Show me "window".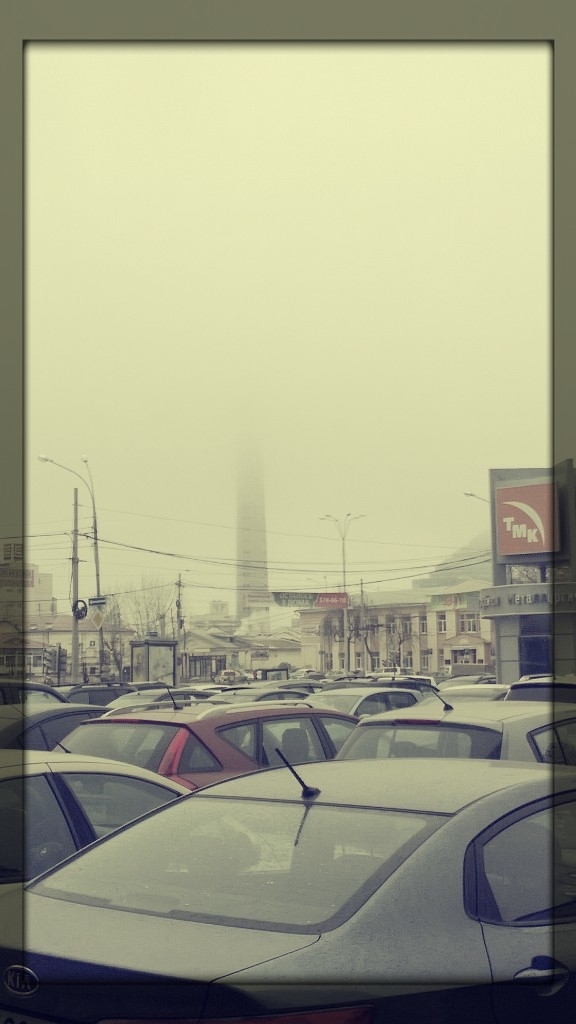
"window" is here: pyautogui.locateOnScreen(401, 647, 416, 668).
